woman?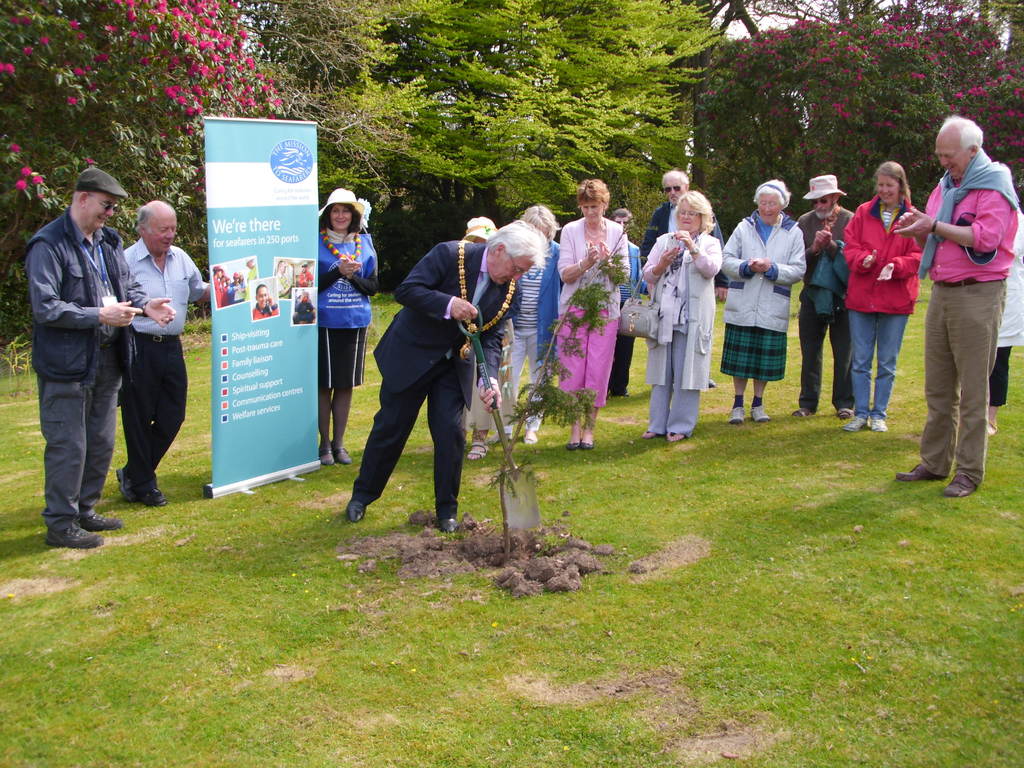
x1=723 y1=182 x2=809 y2=425
